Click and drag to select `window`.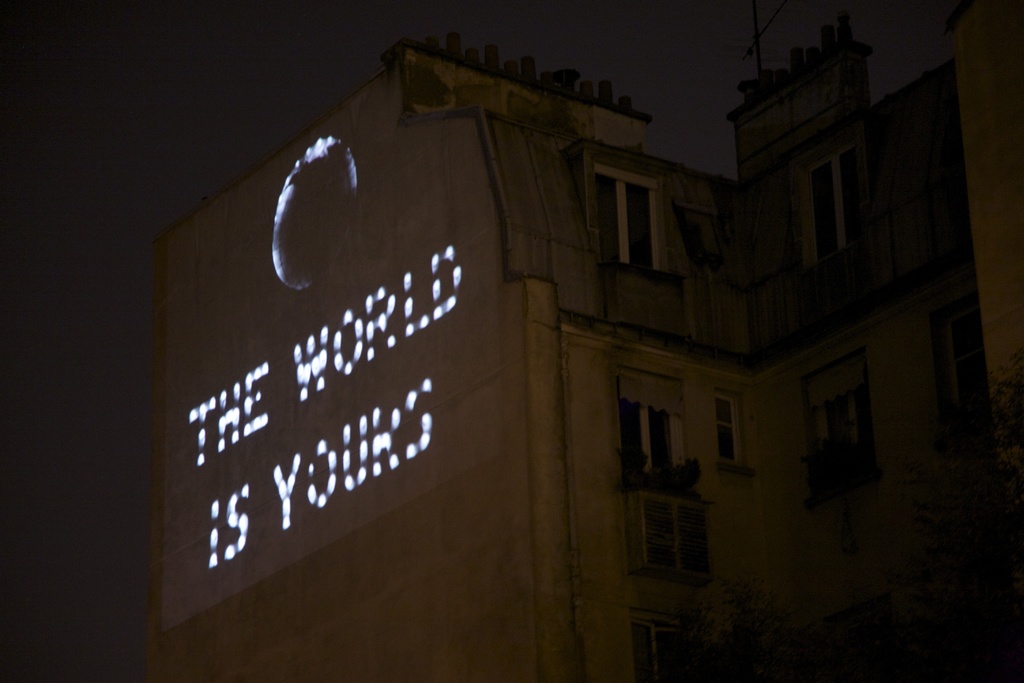
Selection: l=637, t=511, r=707, b=572.
